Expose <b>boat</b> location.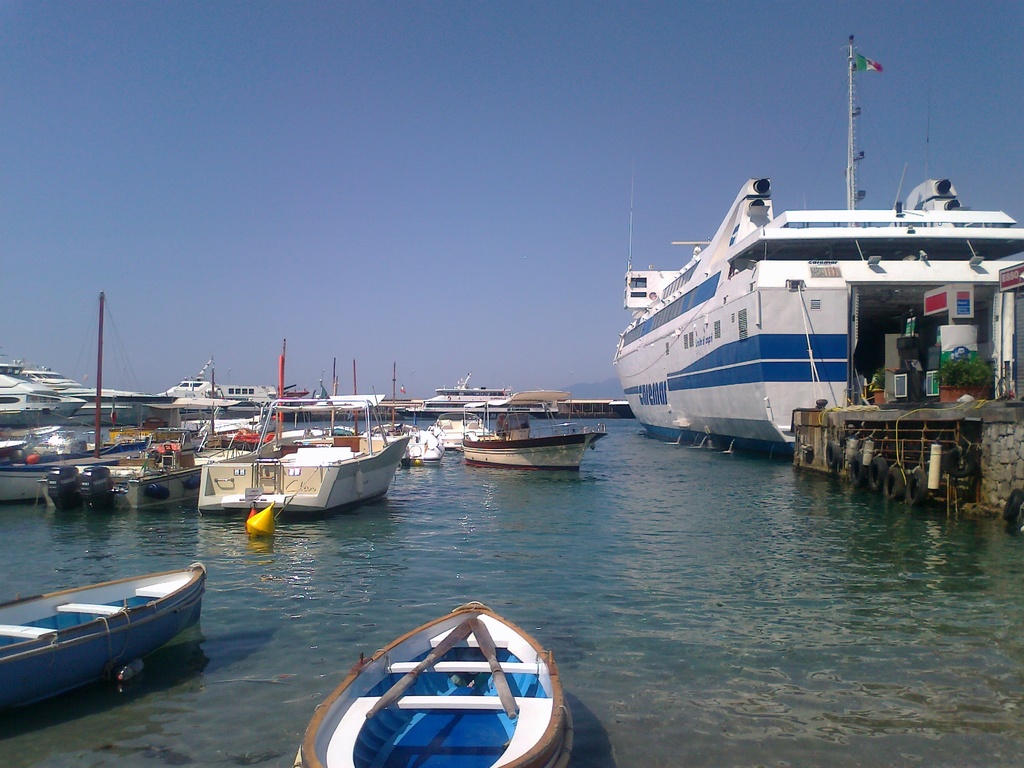
Exposed at (x1=195, y1=344, x2=425, y2=515).
